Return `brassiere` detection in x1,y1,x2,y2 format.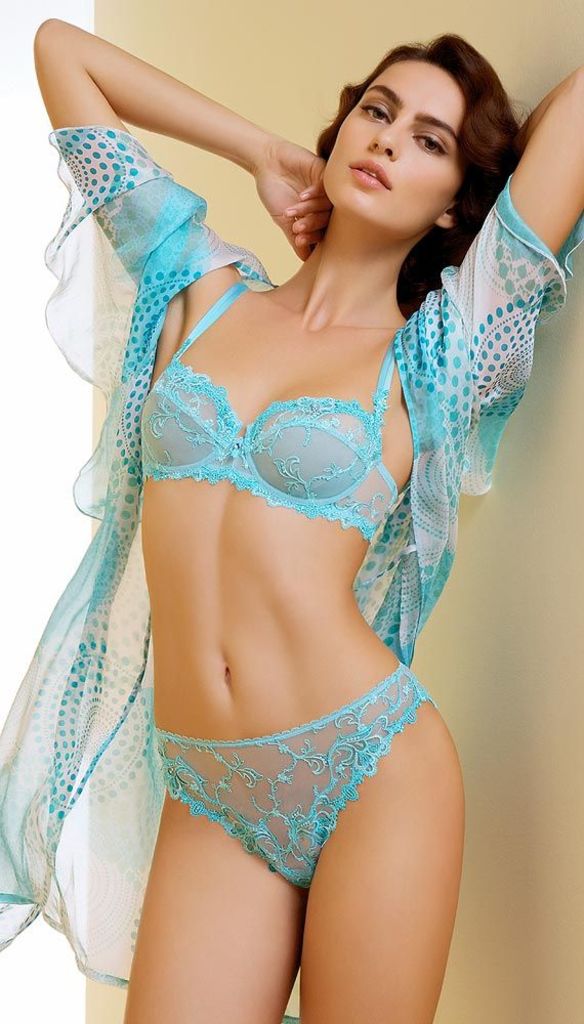
128,276,400,552.
